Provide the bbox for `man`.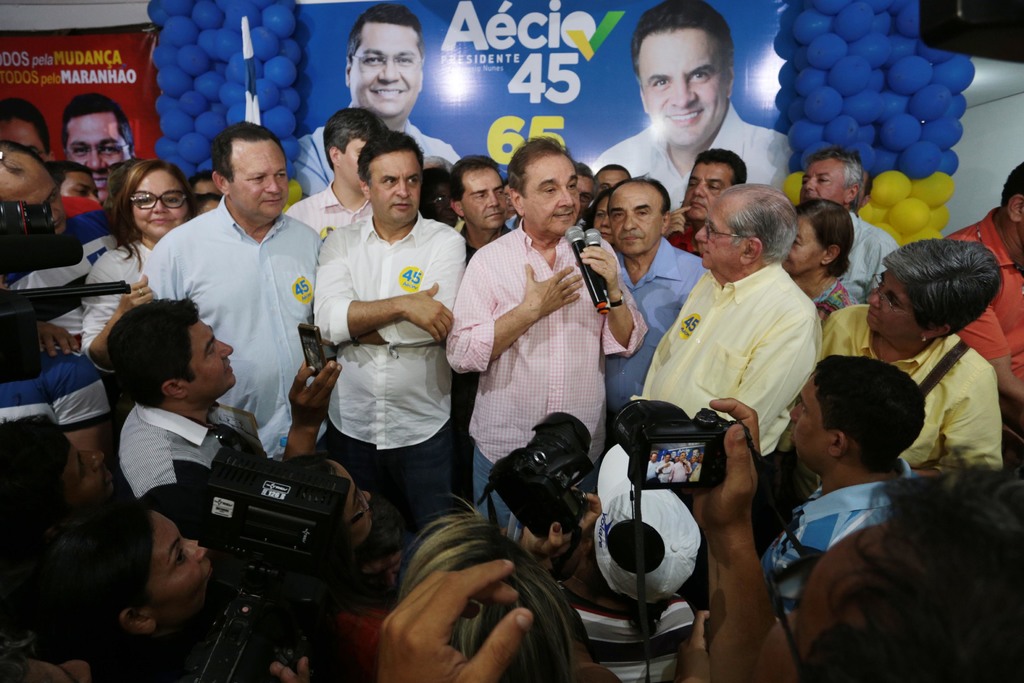
113/290/352/570.
